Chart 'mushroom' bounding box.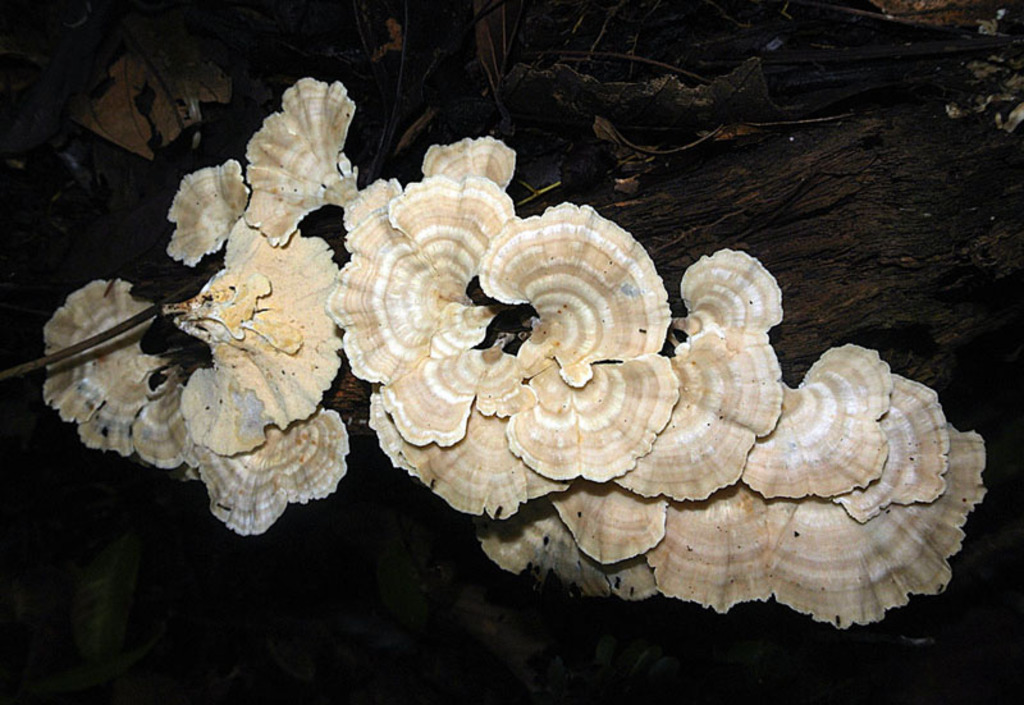
Charted: <bbox>168, 159, 260, 267</bbox>.
